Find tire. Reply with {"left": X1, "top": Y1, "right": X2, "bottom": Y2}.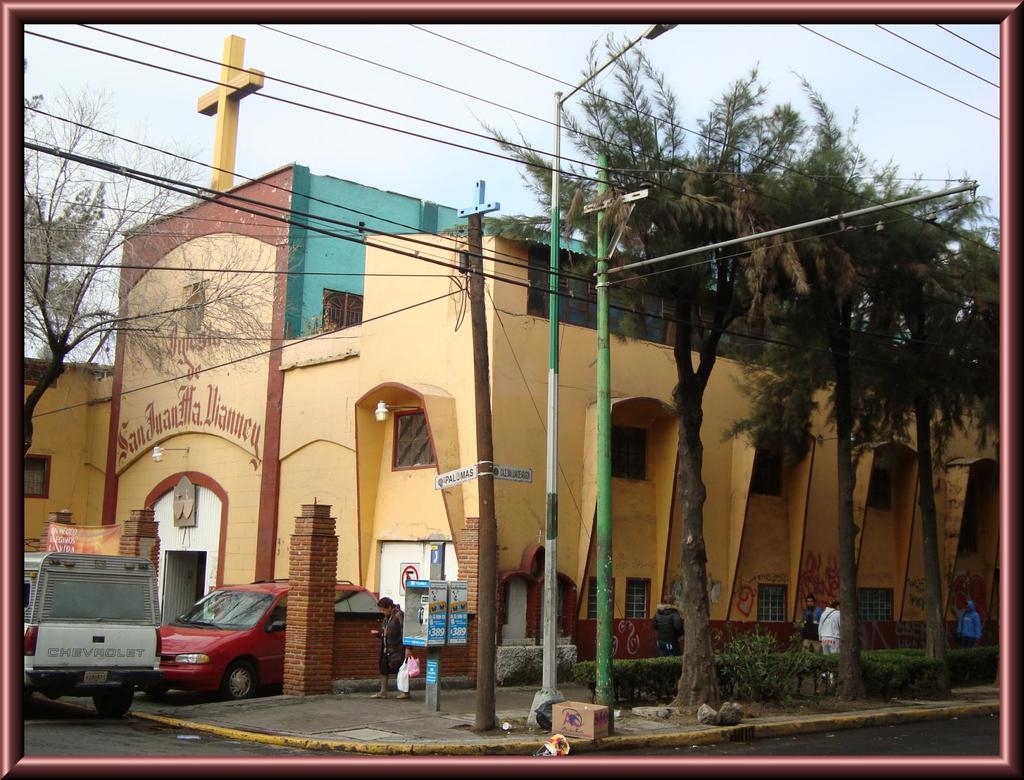
{"left": 96, "top": 683, "right": 135, "bottom": 719}.
